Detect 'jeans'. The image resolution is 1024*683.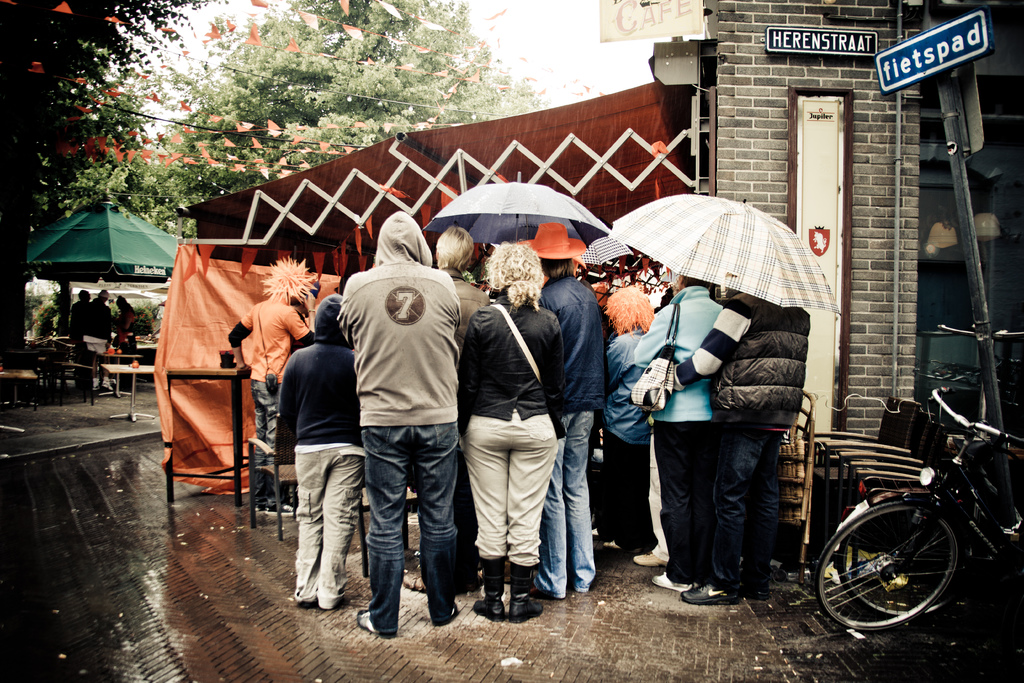
(x1=714, y1=426, x2=788, y2=587).
